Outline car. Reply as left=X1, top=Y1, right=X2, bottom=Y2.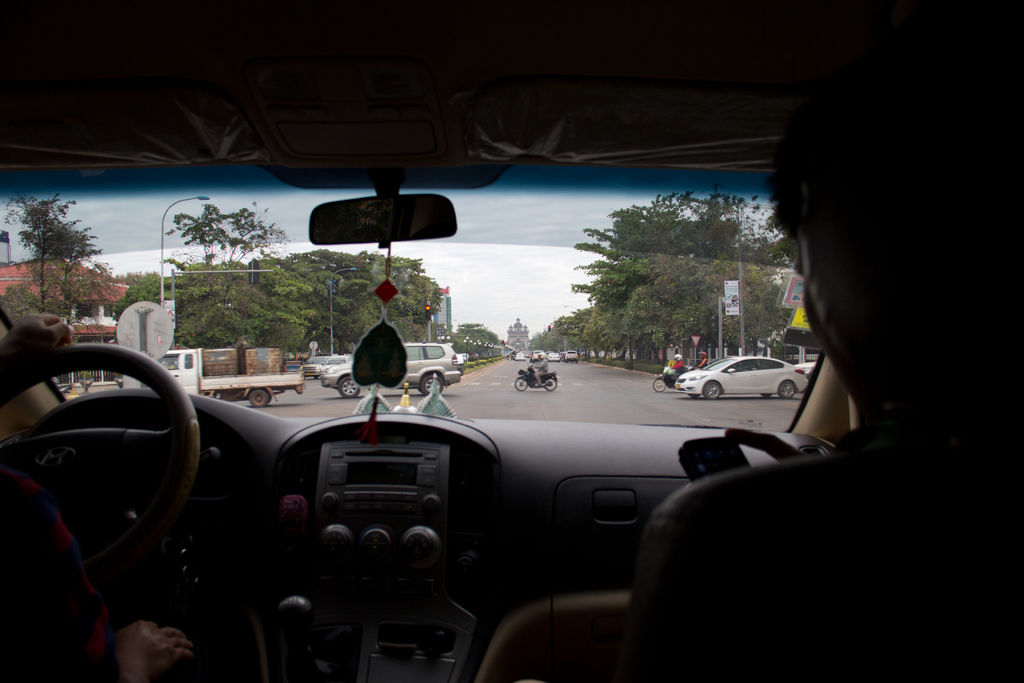
left=528, top=348, right=547, bottom=361.
